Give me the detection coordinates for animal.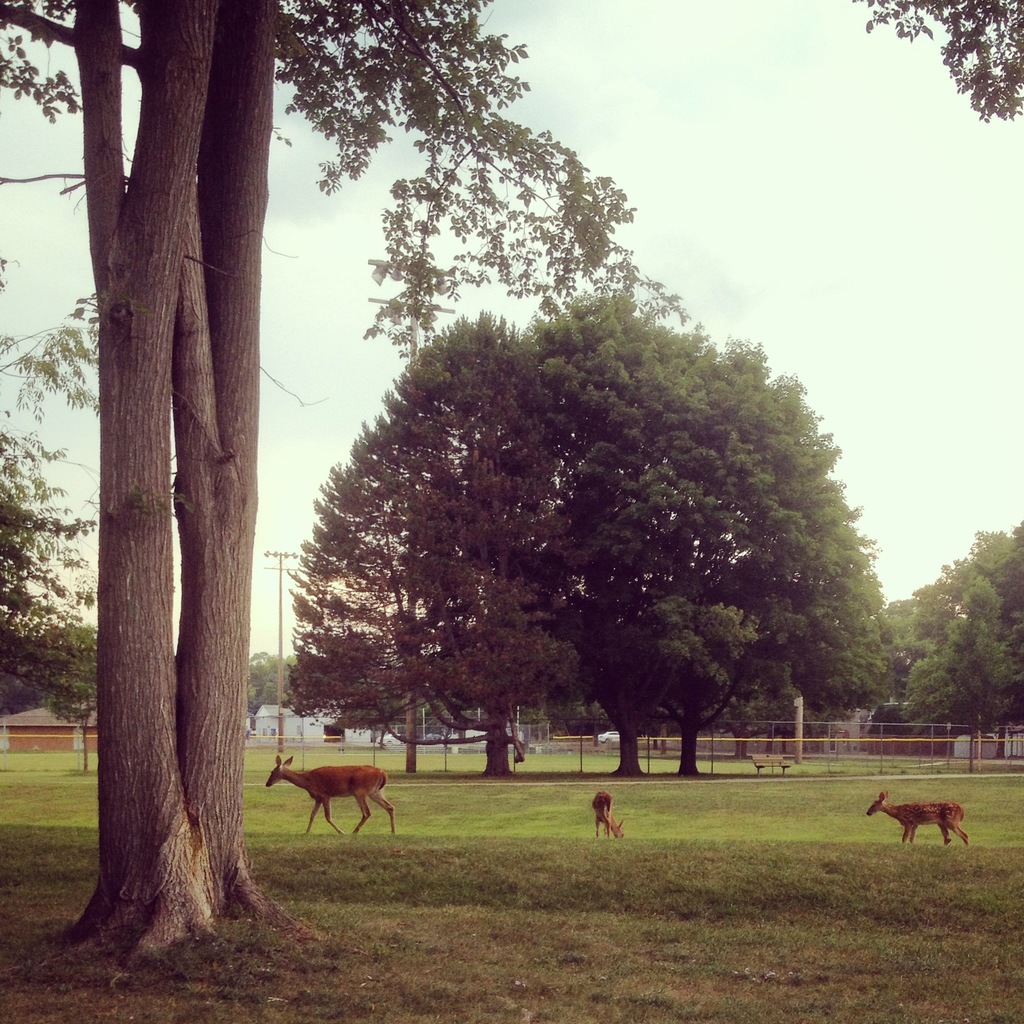
box=[777, 764, 790, 779].
